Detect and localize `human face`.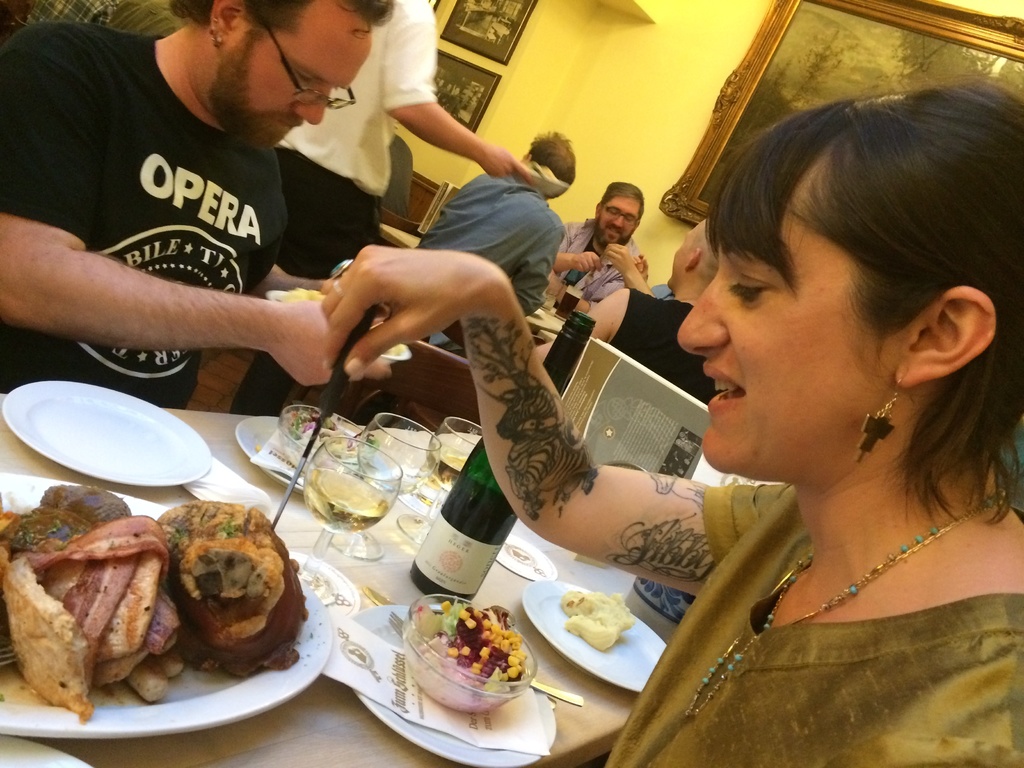
Localized at l=211, t=0, r=371, b=154.
